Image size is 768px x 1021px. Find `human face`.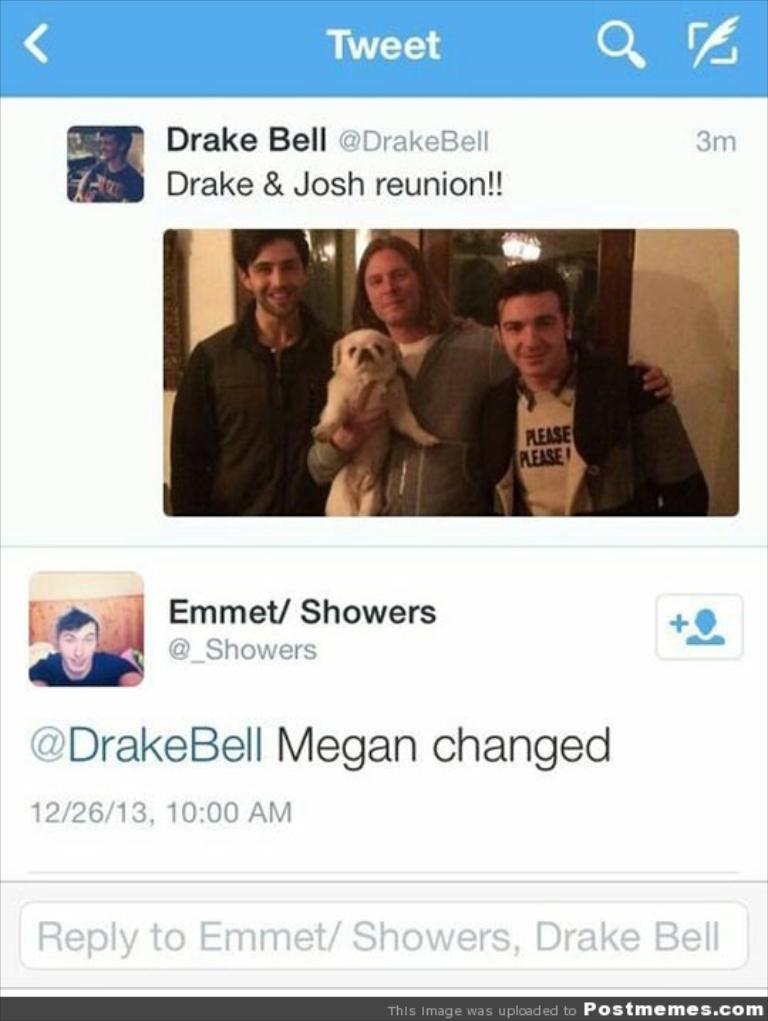
bbox(98, 134, 115, 161).
